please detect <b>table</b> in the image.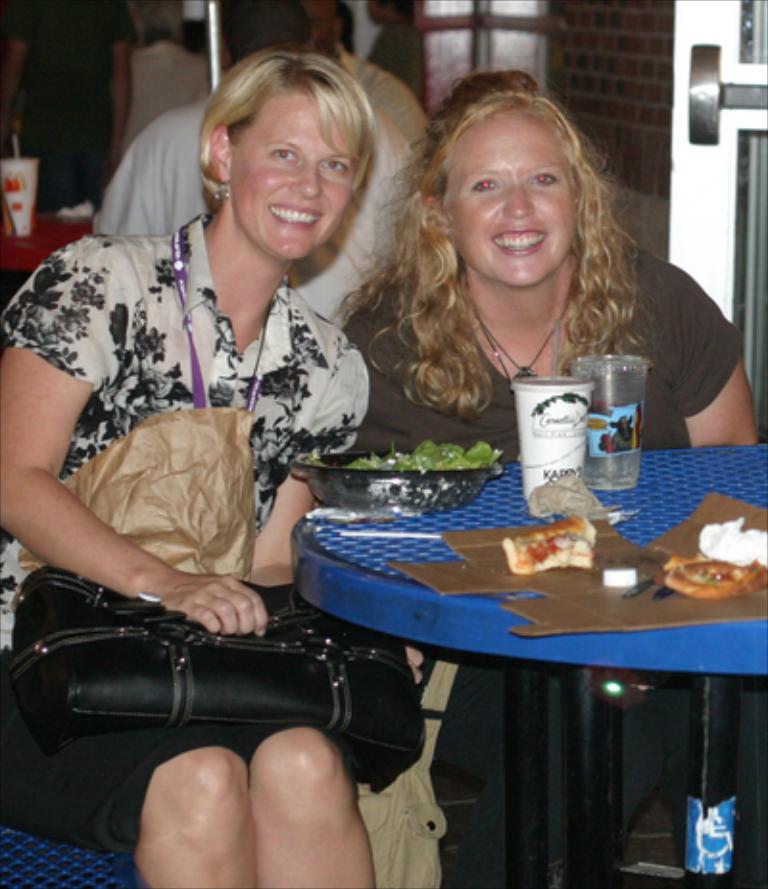
(278, 453, 760, 866).
